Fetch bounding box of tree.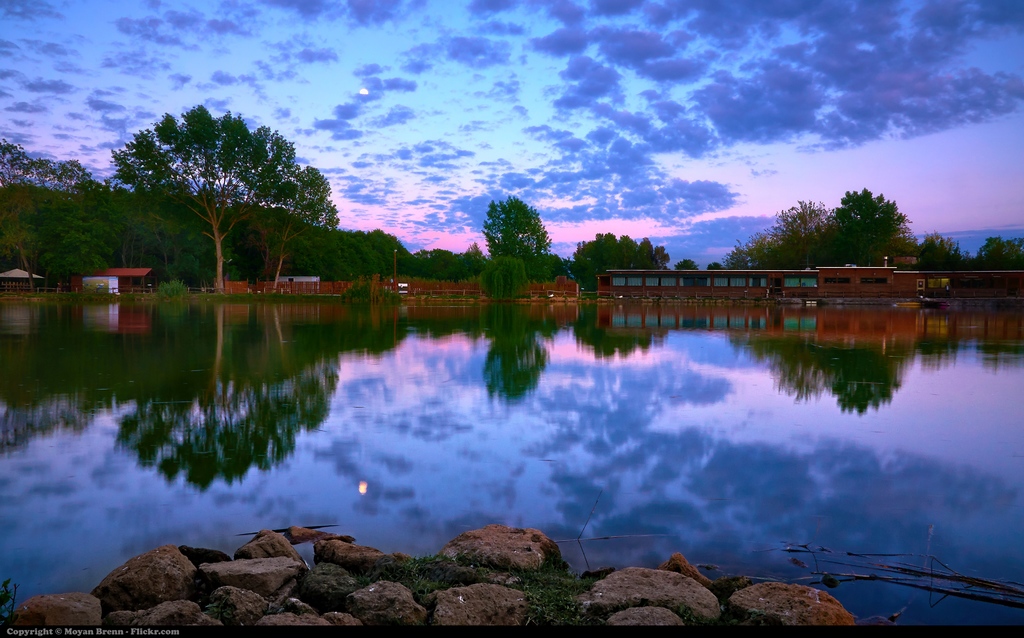
Bbox: <bbox>479, 255, 530, 299</bbox>.
